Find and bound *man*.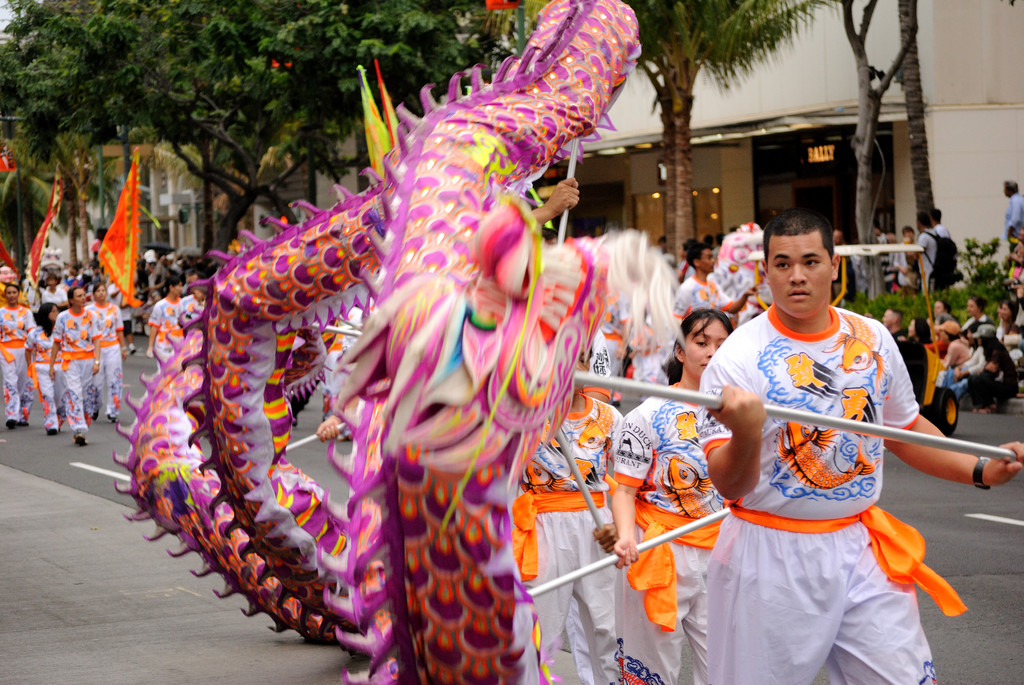
Bound: Rect(1002, 175, 1023, 242).
